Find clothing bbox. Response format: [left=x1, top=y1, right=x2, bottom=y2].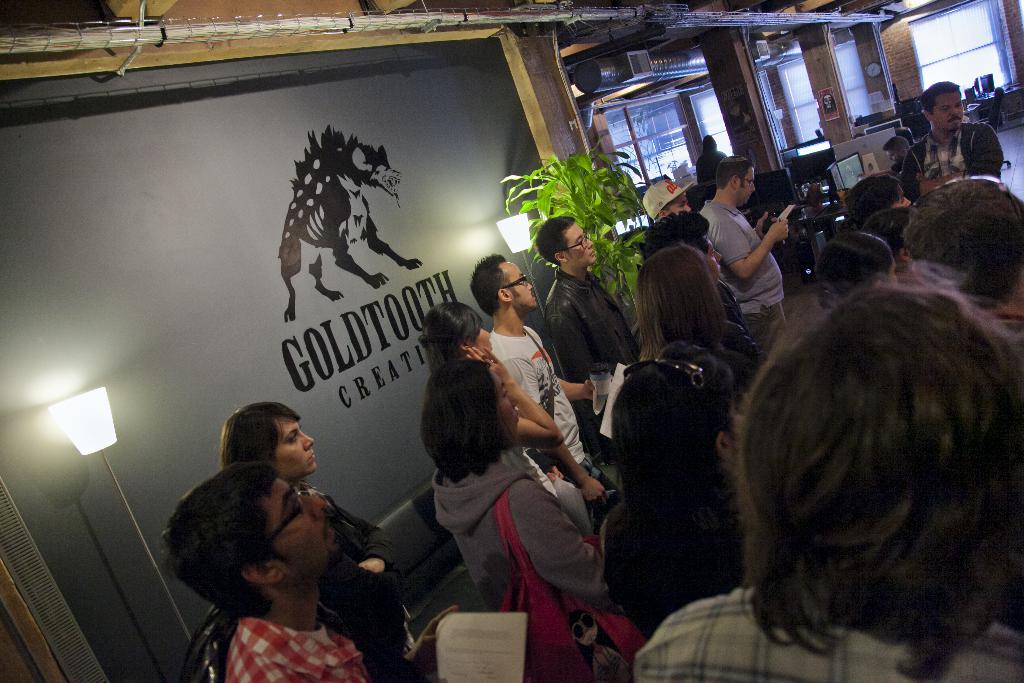
[left=315, top=488, right=405, bottom=682].
